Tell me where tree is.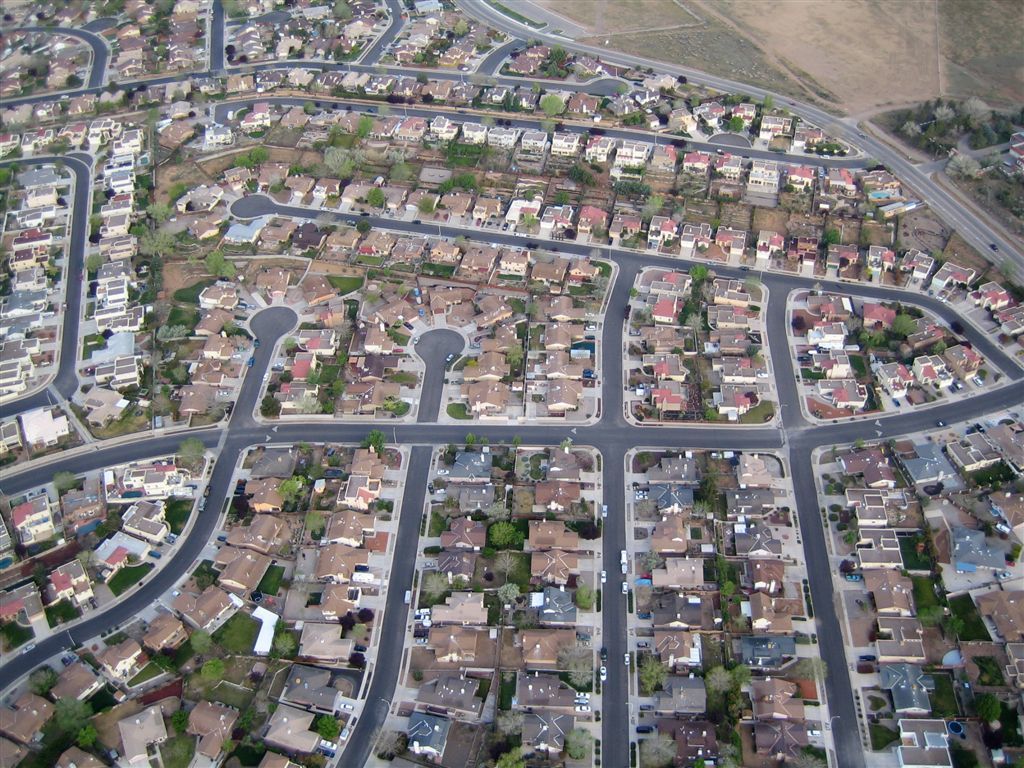
tree is at bbox=[168, 708, 191, 733].
